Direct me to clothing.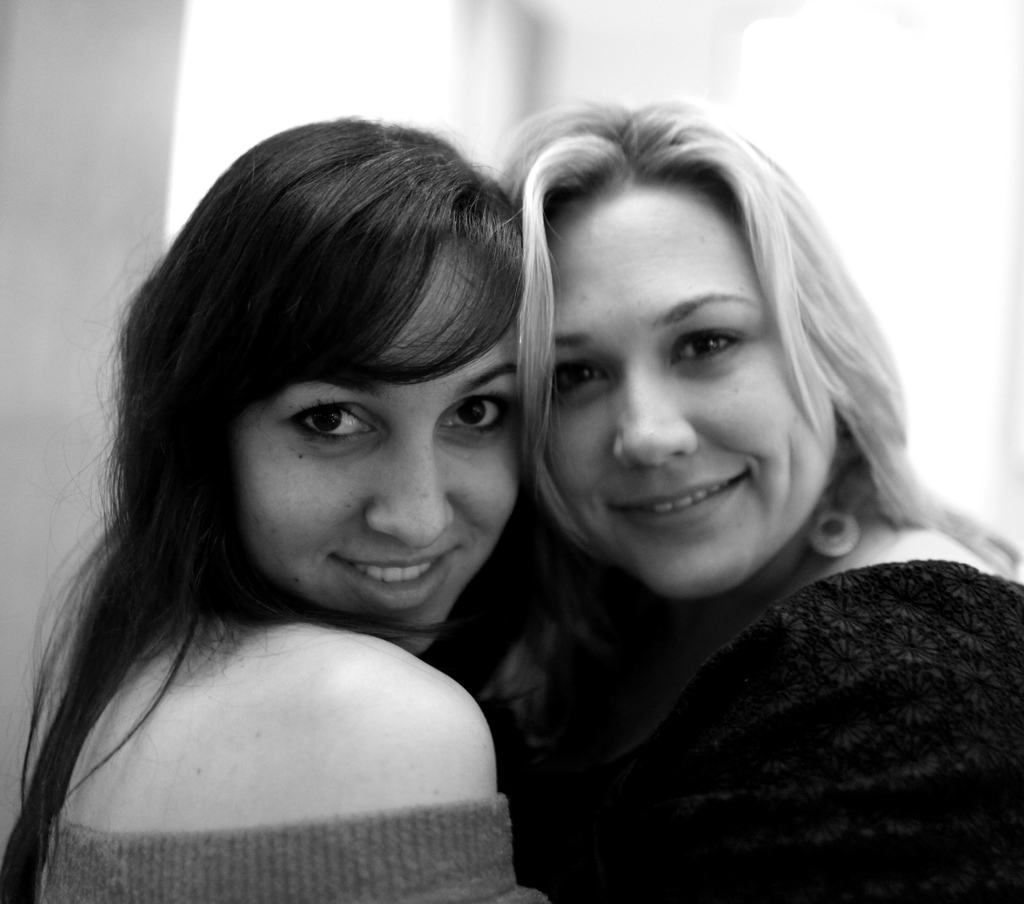
Direction: {"x1": 456, "y1": 476, "x2": 1023, "y2": 903}.
